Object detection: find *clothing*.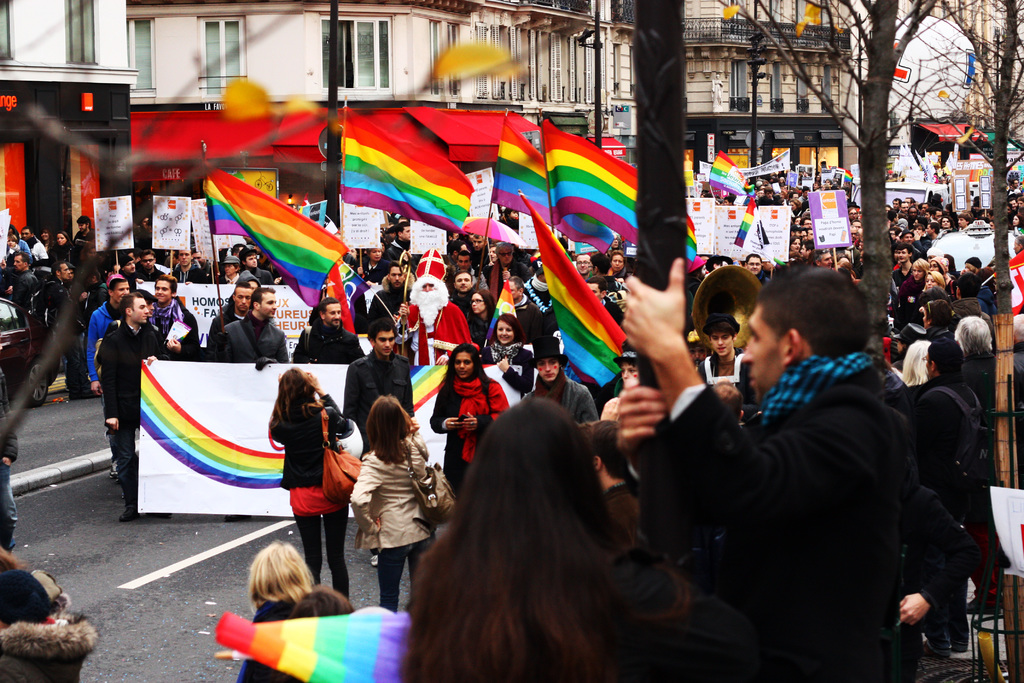
<region>276, 398, 351, 594</region>.
